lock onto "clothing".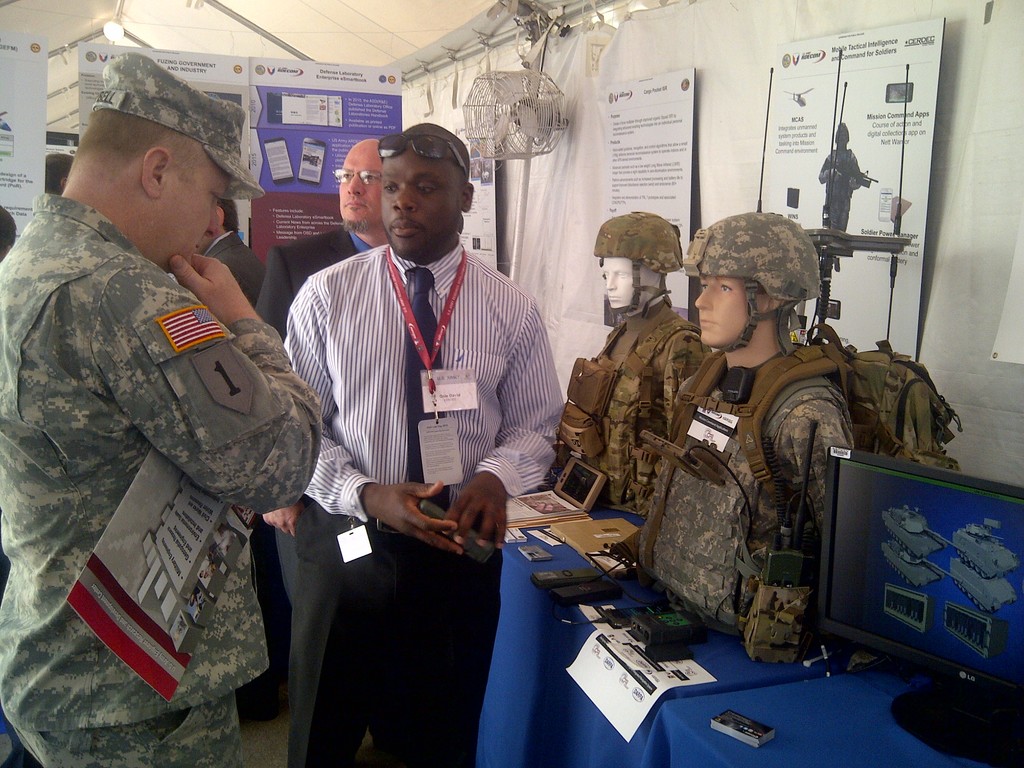
Locked: [left=630, top=352, right=861, bottom=648].
